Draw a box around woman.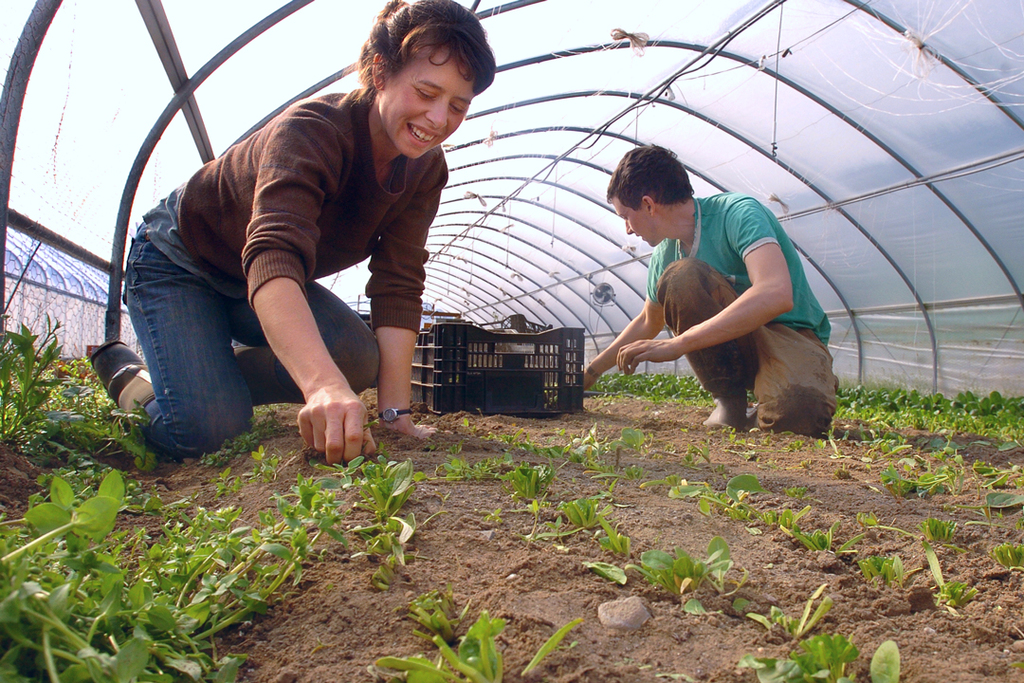
(116, 8, 494, 515).
